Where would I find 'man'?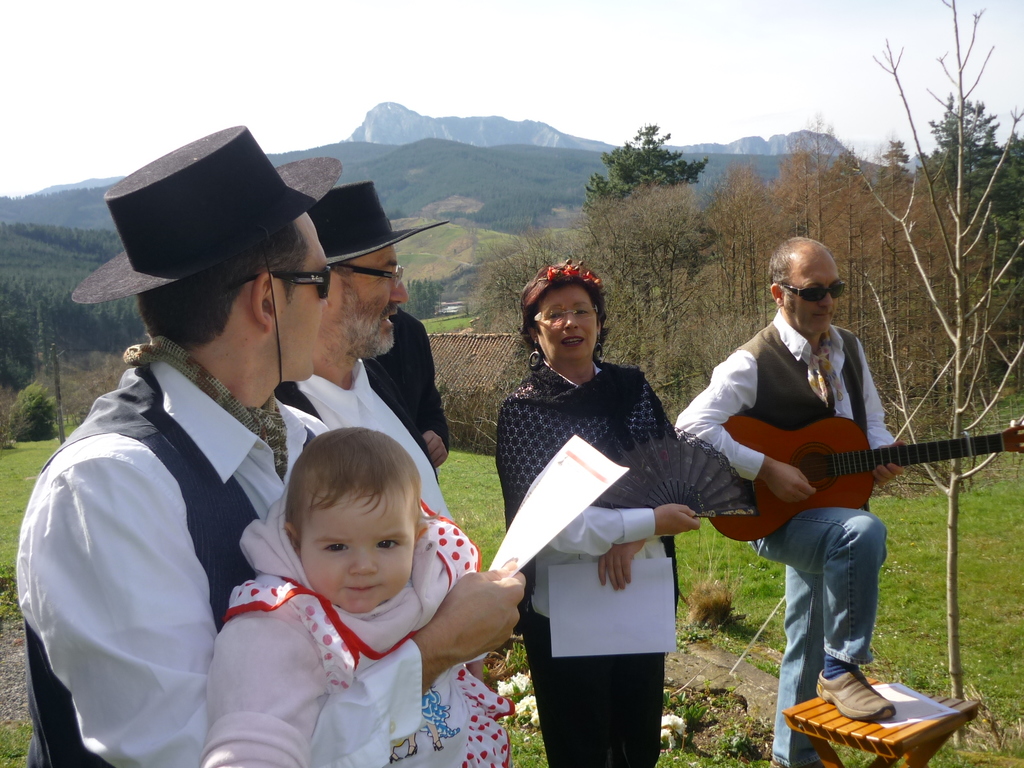
At Rect(4, 122, 530, 764).
